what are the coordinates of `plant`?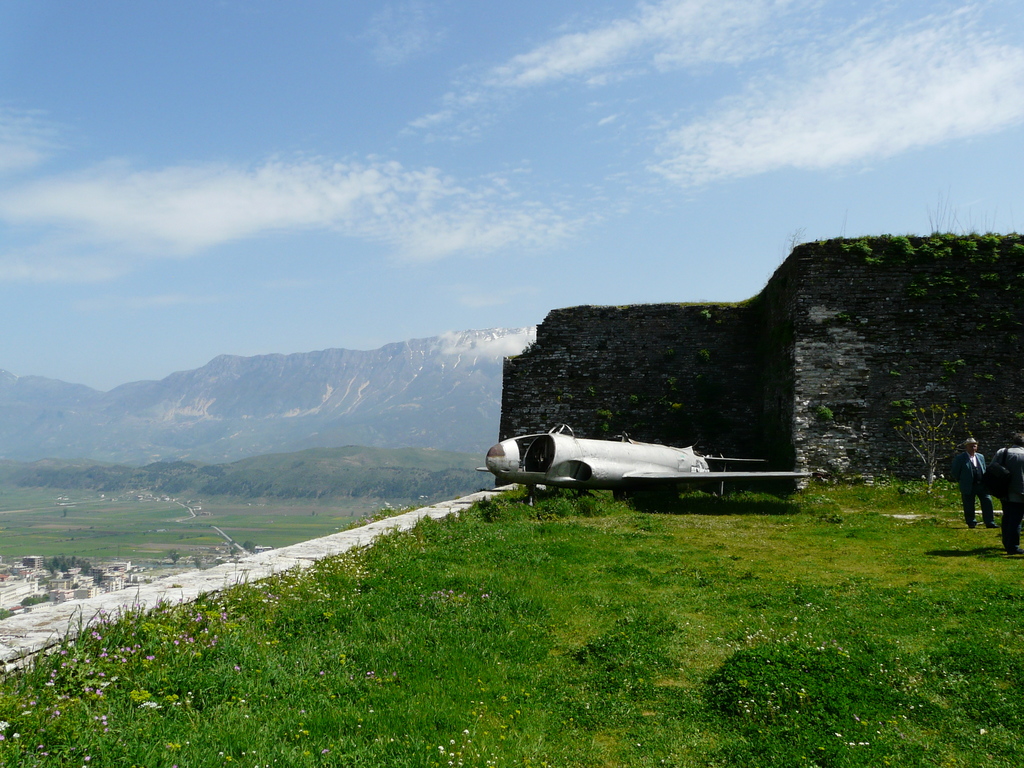
BBox(662, 398, 682, 414).
